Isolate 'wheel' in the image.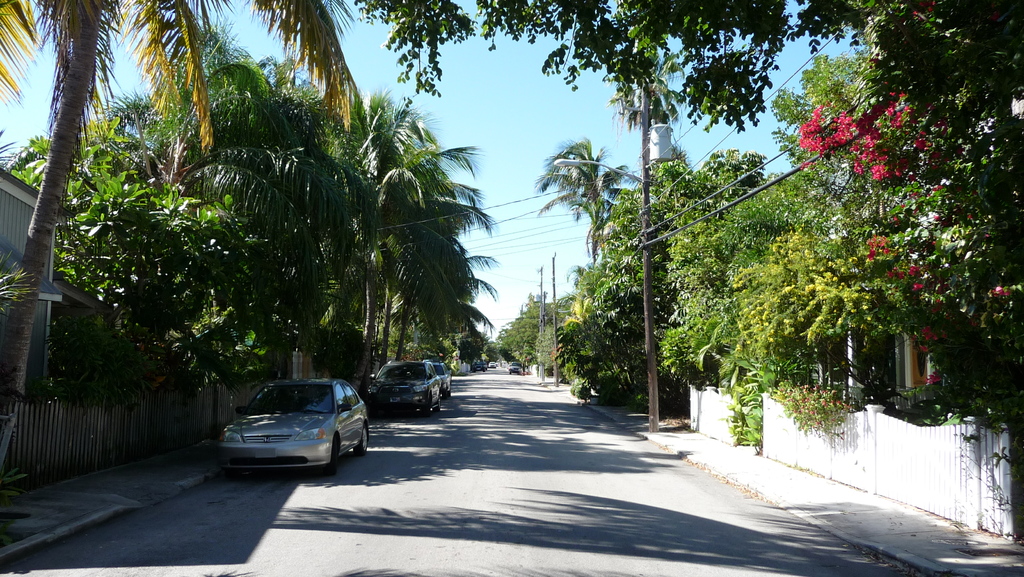
Isolated region: [left=506, top=370, right=513, bottom=376].
